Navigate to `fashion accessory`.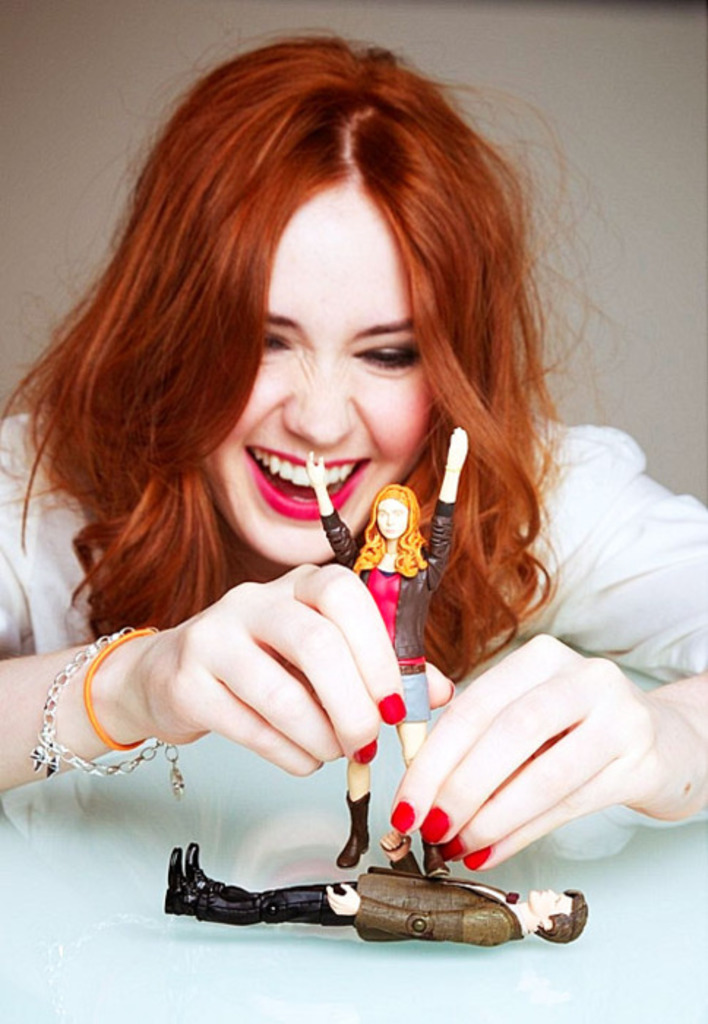
Navigation target: 334 790 373 866.
